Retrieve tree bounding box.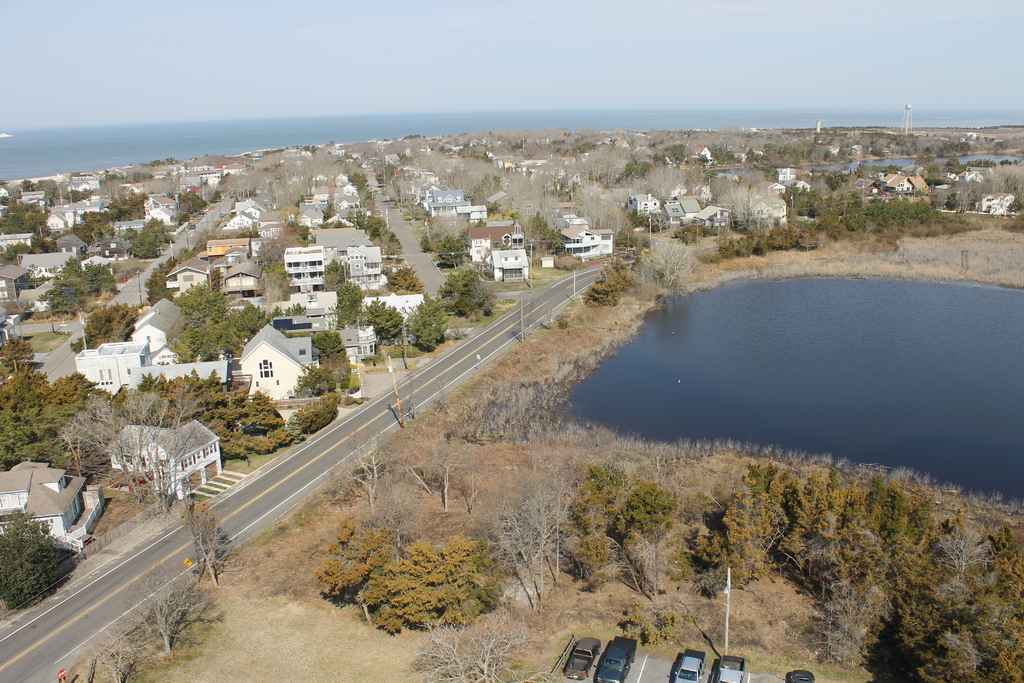
Bounding box: crop(401, 291, 453, 352).
